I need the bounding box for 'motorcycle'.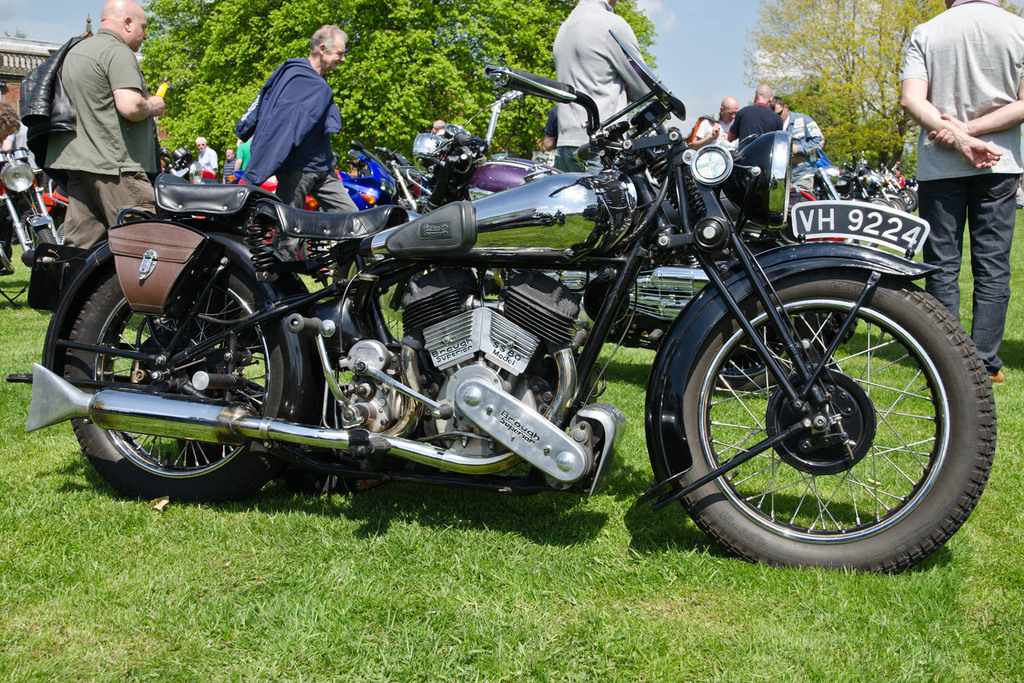
Here it is: bbox=[412, 90, 565, 220].
